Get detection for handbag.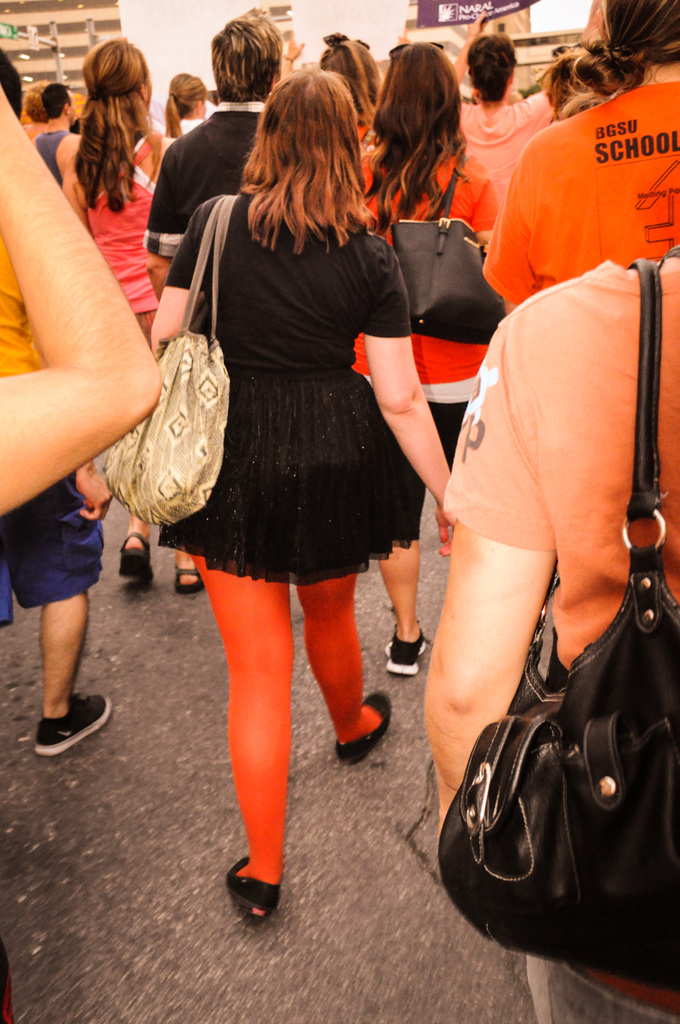
Detection: (left=441, top=259, right=679, bottom=991).
